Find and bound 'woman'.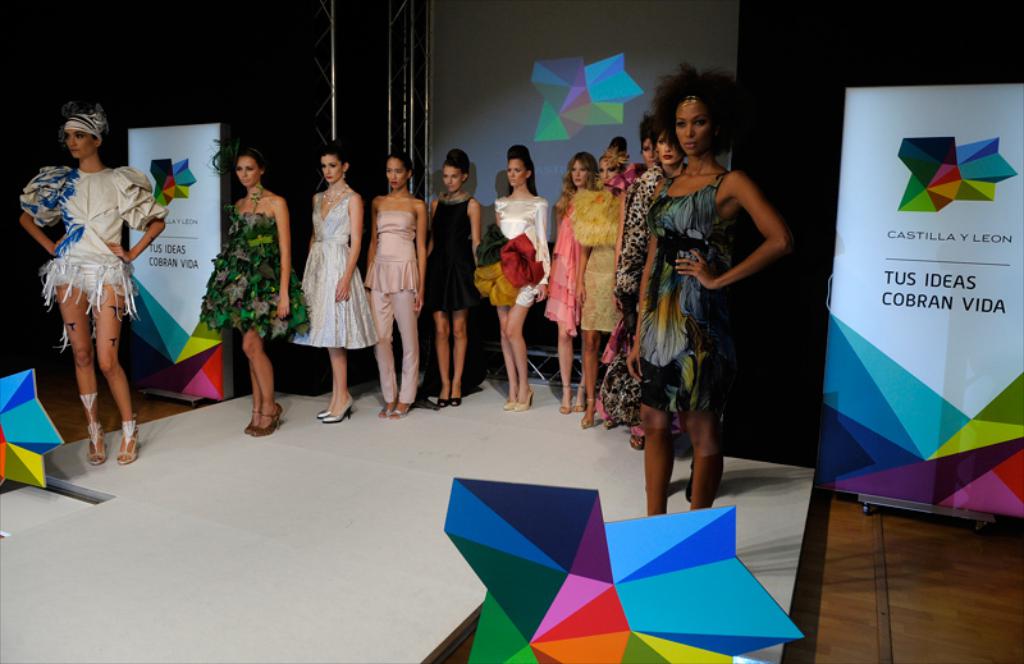
Bound: x1=628, y1=124, x2=649, y2=194.
